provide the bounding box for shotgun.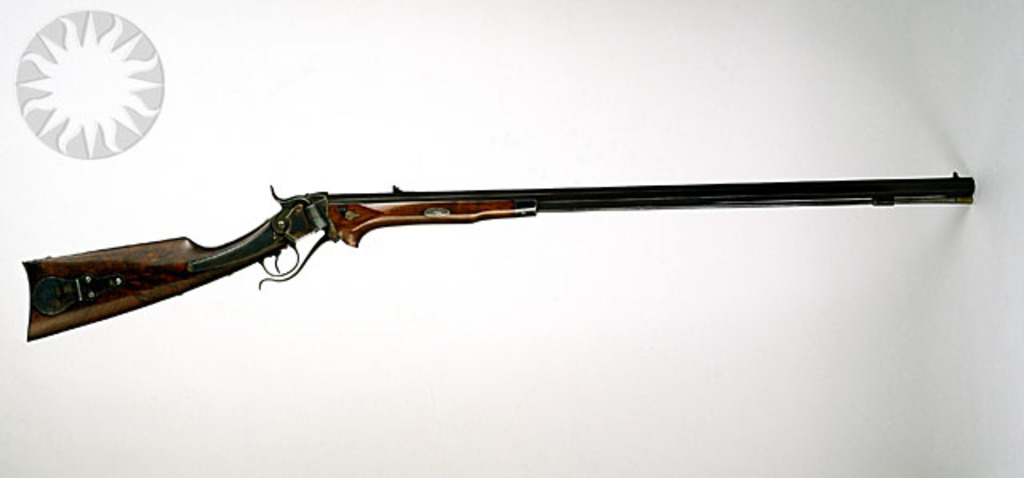
<box>16,179,976,345</box>.
